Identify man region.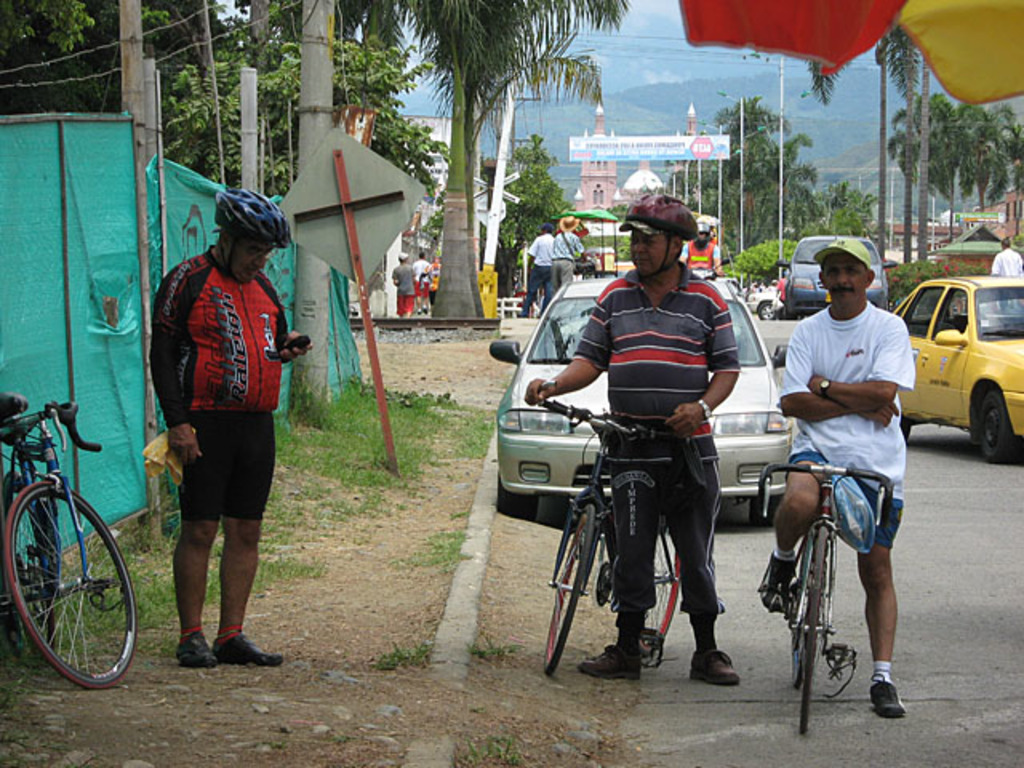
Region: <bbox>549, 211, 581, 296</bbox>.
